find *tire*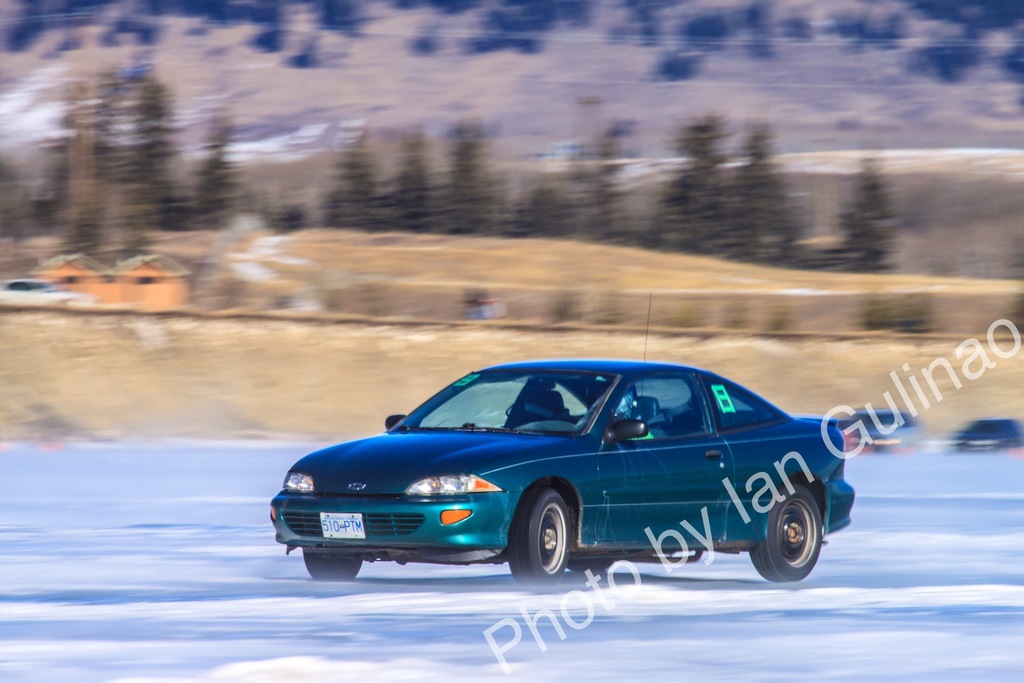
l=518, t=498, r=585, b=591
